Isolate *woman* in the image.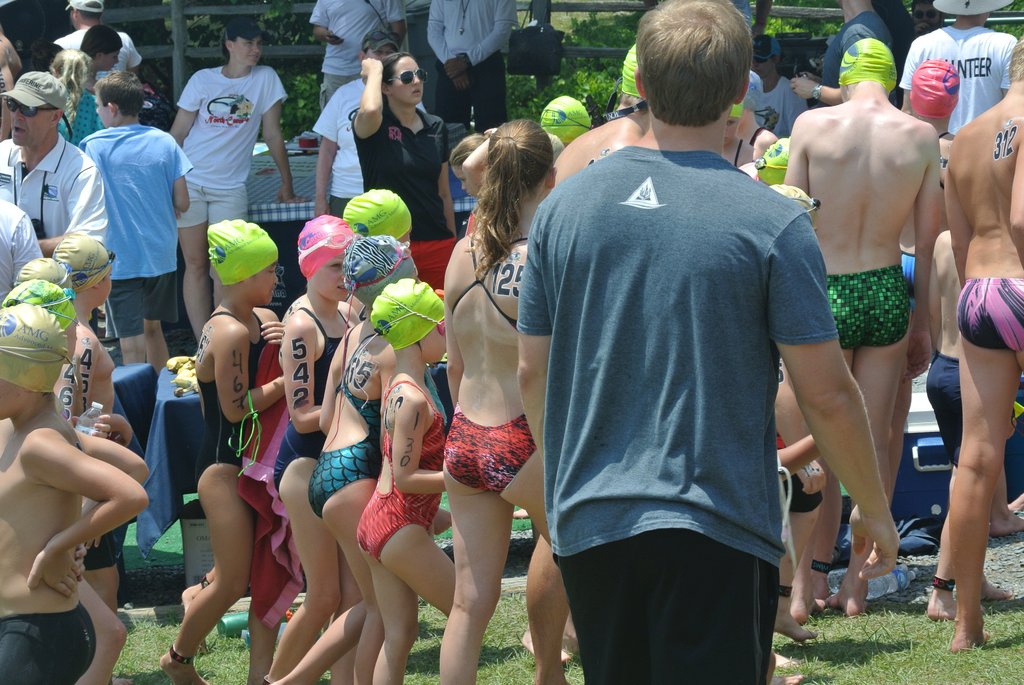
Isolated region: box=[169, 17, 308, 340].
